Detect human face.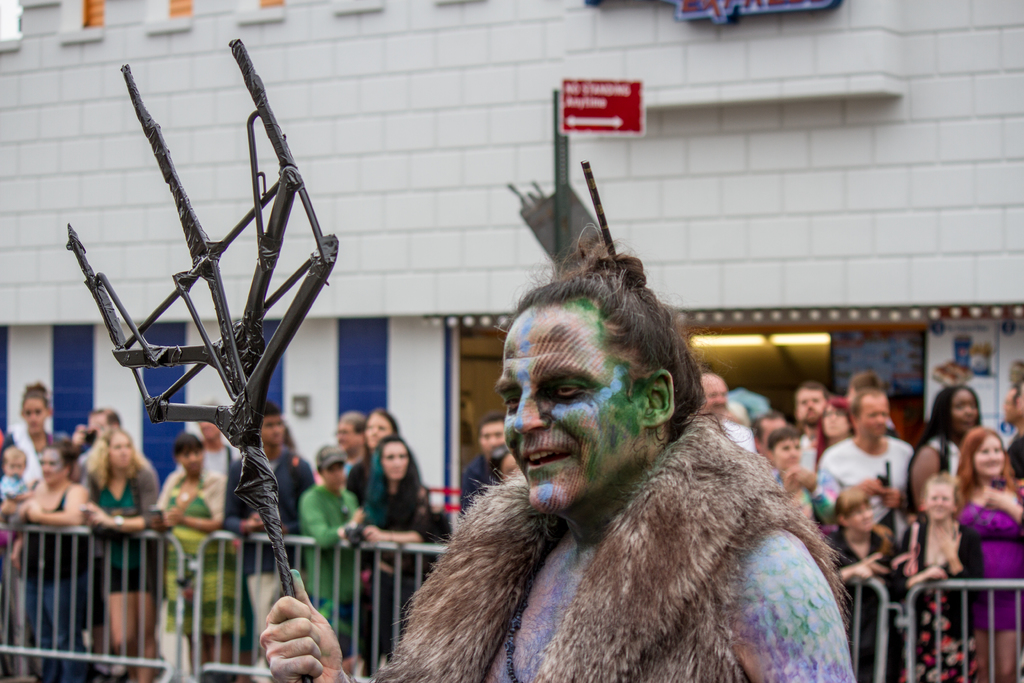
Detected at (left=764, top=434, right=801, bottom=470).
